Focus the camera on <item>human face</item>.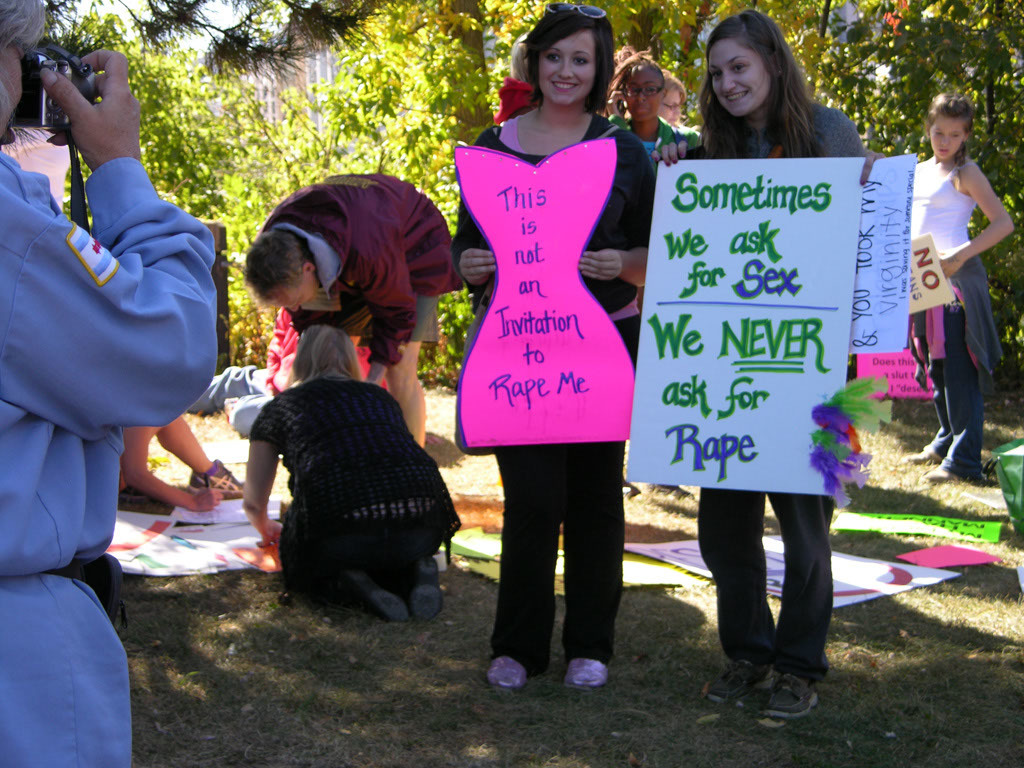
Focus region: rect(0, 40, 26, 145).
